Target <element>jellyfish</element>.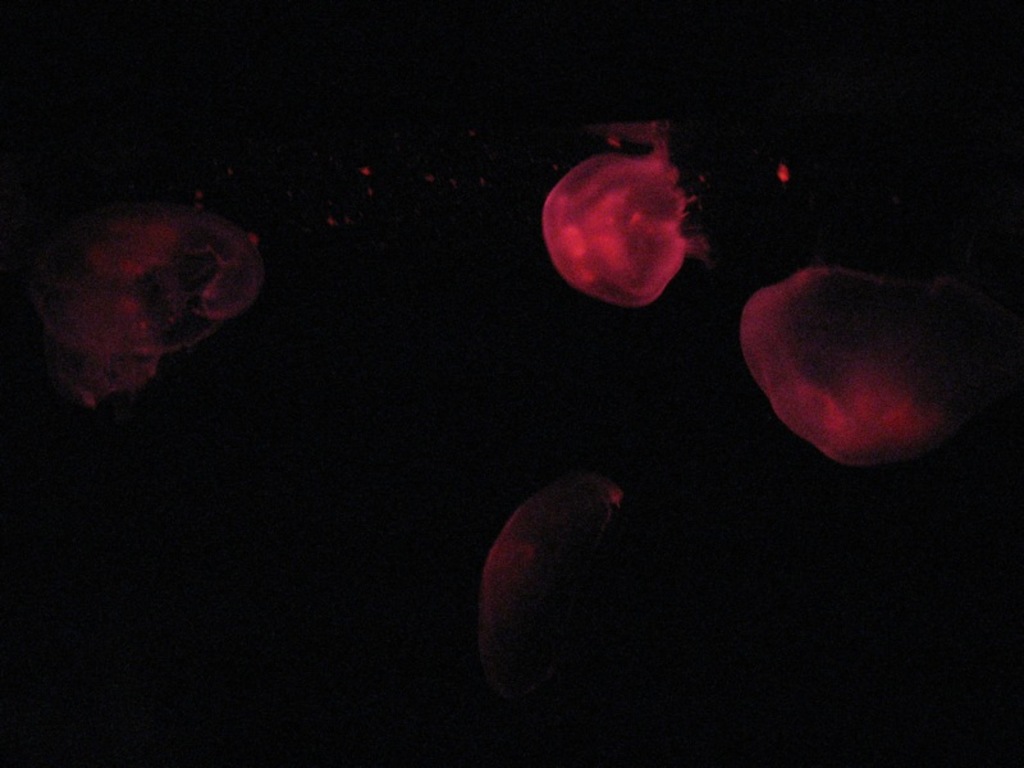
Target region: {"x1": 40, "y1": 211, "x2": 270, "y2": 411}.
